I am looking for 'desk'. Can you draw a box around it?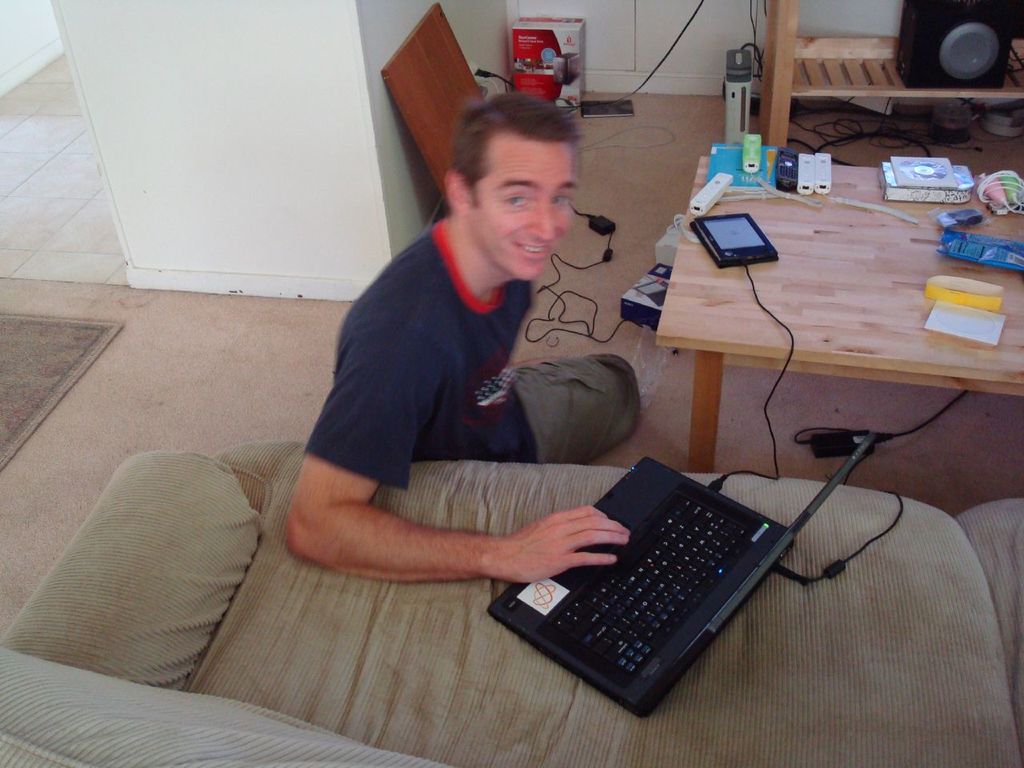
Sure, the bounding box is pyautogui.locateOnScreen(566, 235, 995, 659).
